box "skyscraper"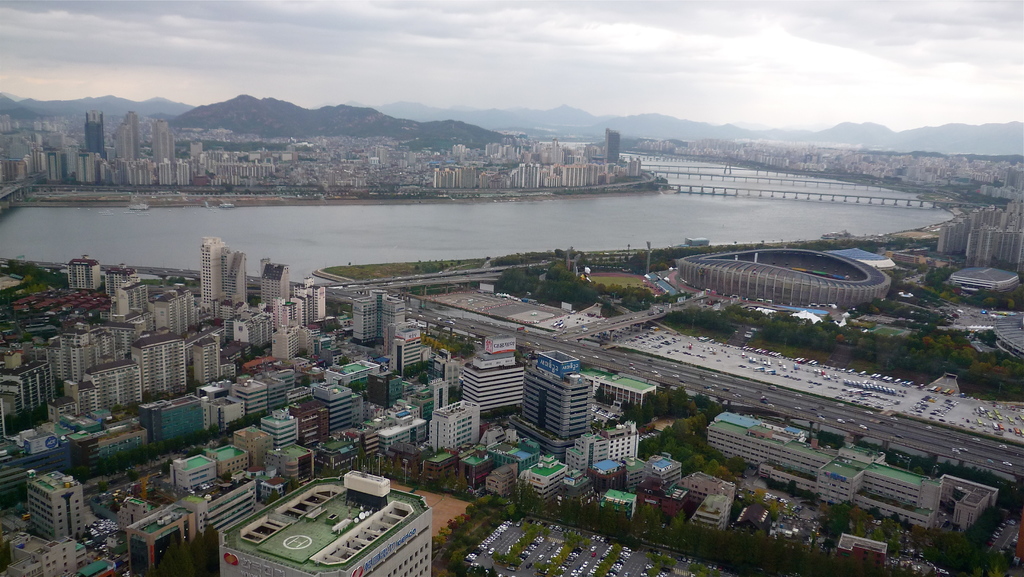
194/234/251/310
